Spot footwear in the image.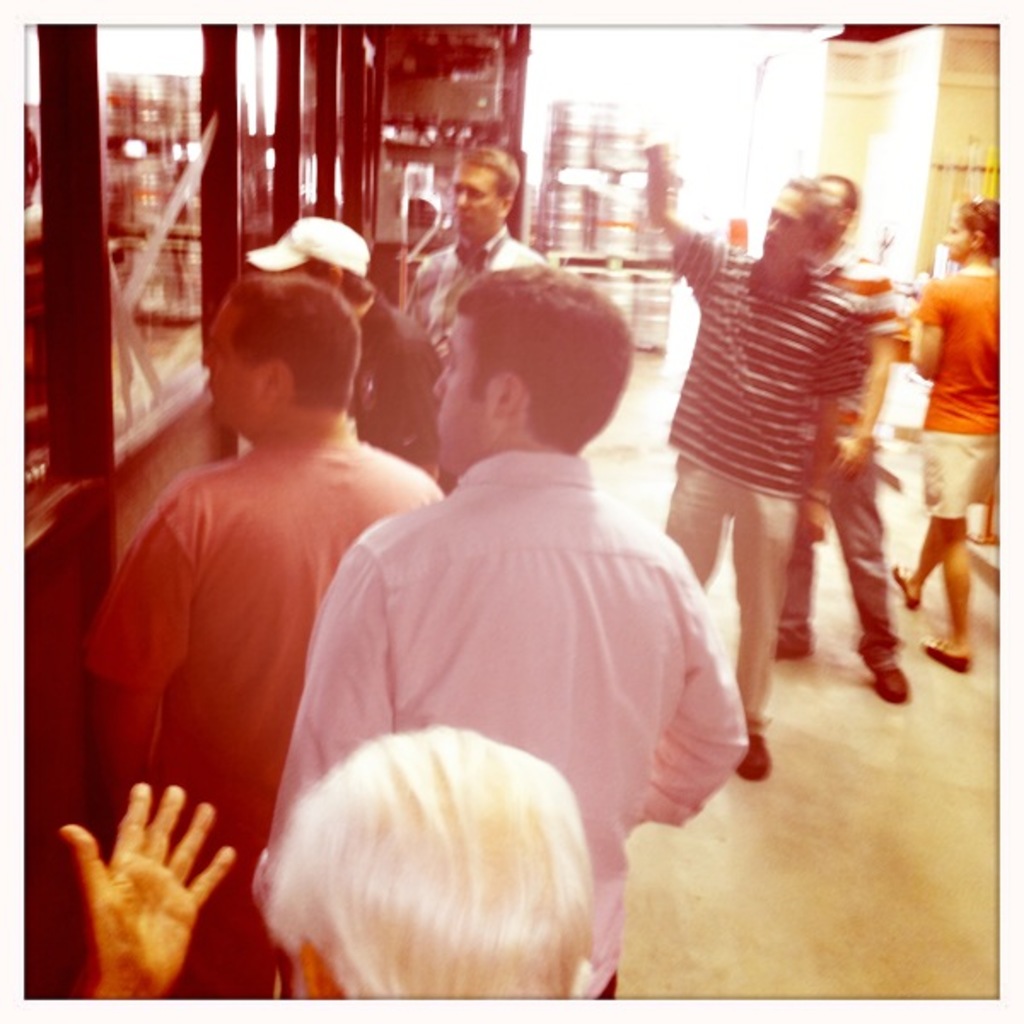
footwear found at BBox(773, 638, 812, 660).
